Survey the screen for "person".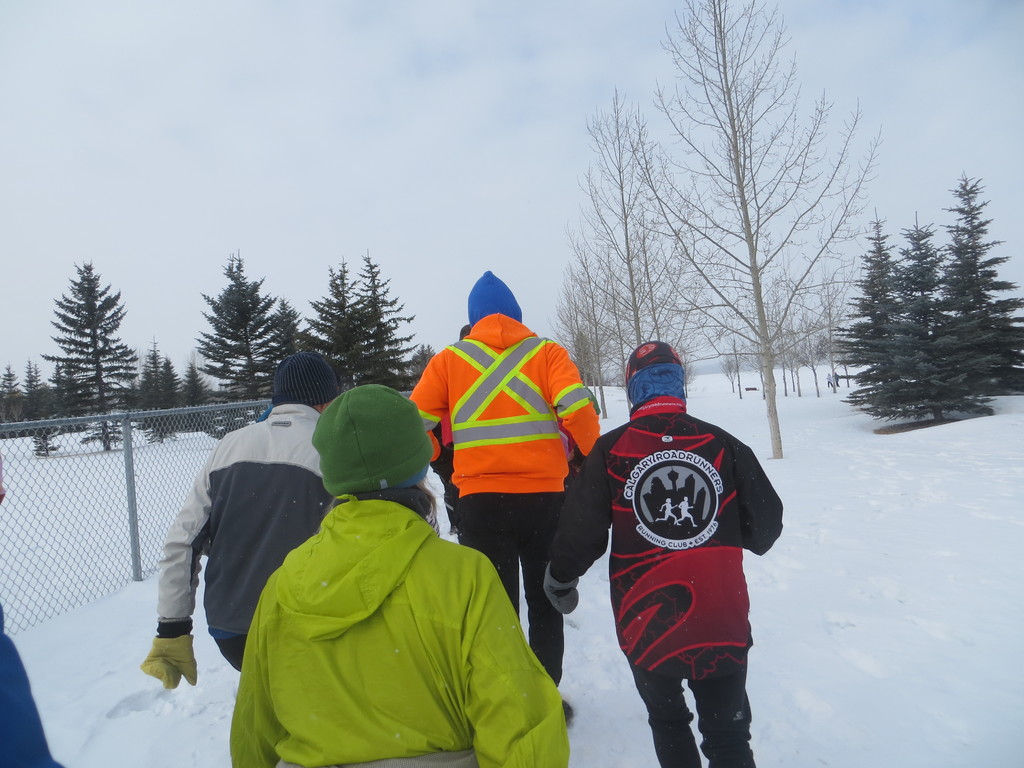
Survey found: locate(141, 355, 344, 696).
